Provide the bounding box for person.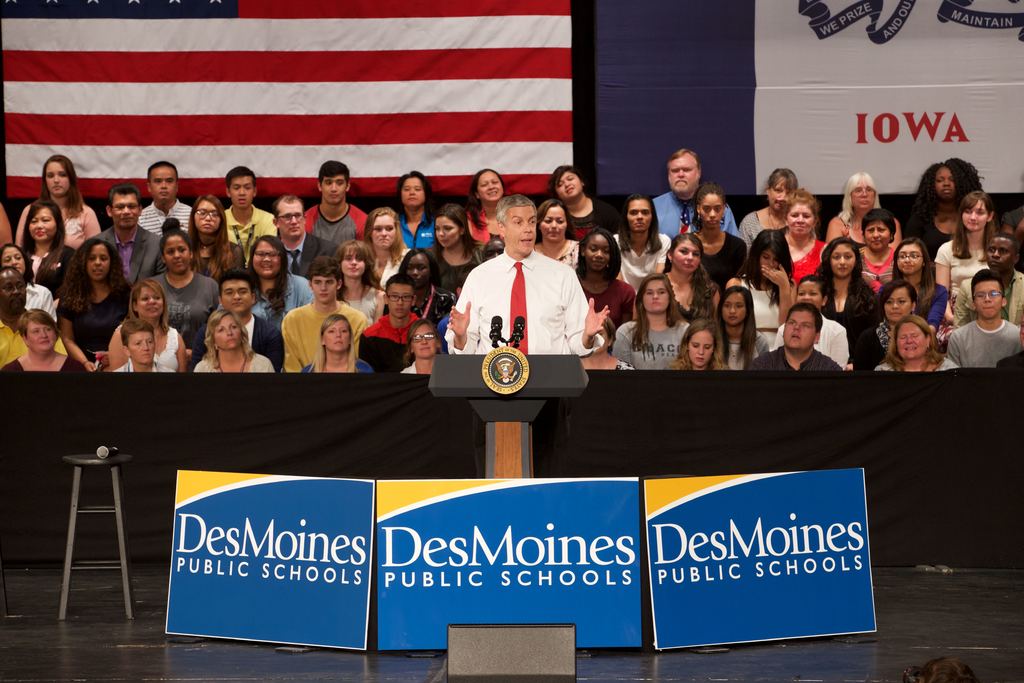
552,158,618,238.
